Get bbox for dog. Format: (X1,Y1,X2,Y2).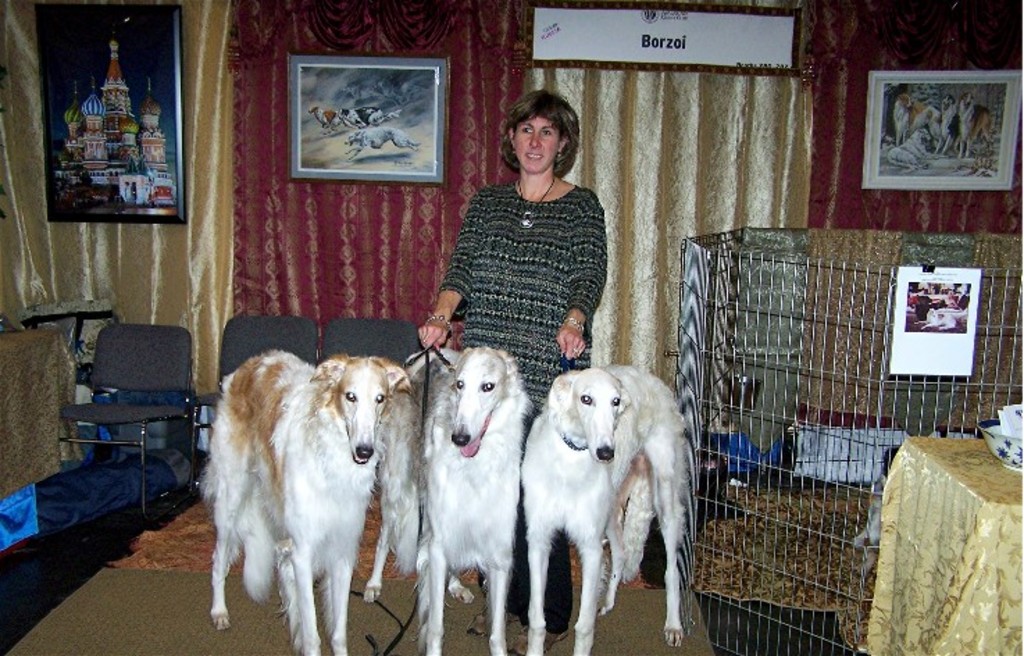
(342,128,424,163).
